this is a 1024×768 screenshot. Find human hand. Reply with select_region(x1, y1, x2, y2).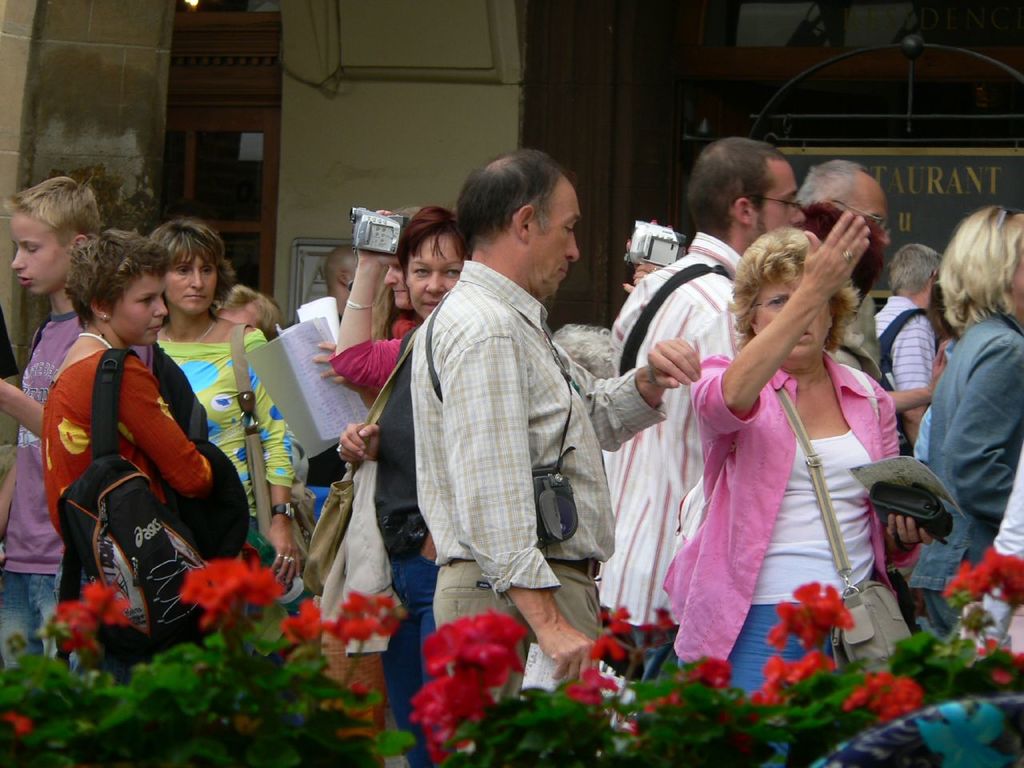
select_region(268, 522, 302, 584).
